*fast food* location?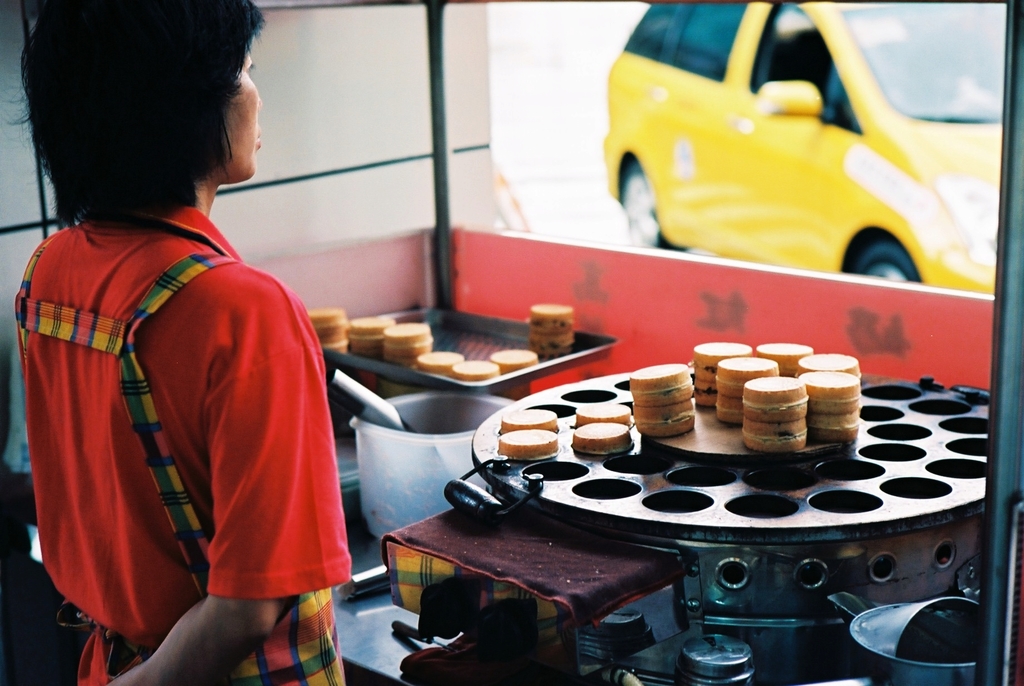
418,348,463,373
